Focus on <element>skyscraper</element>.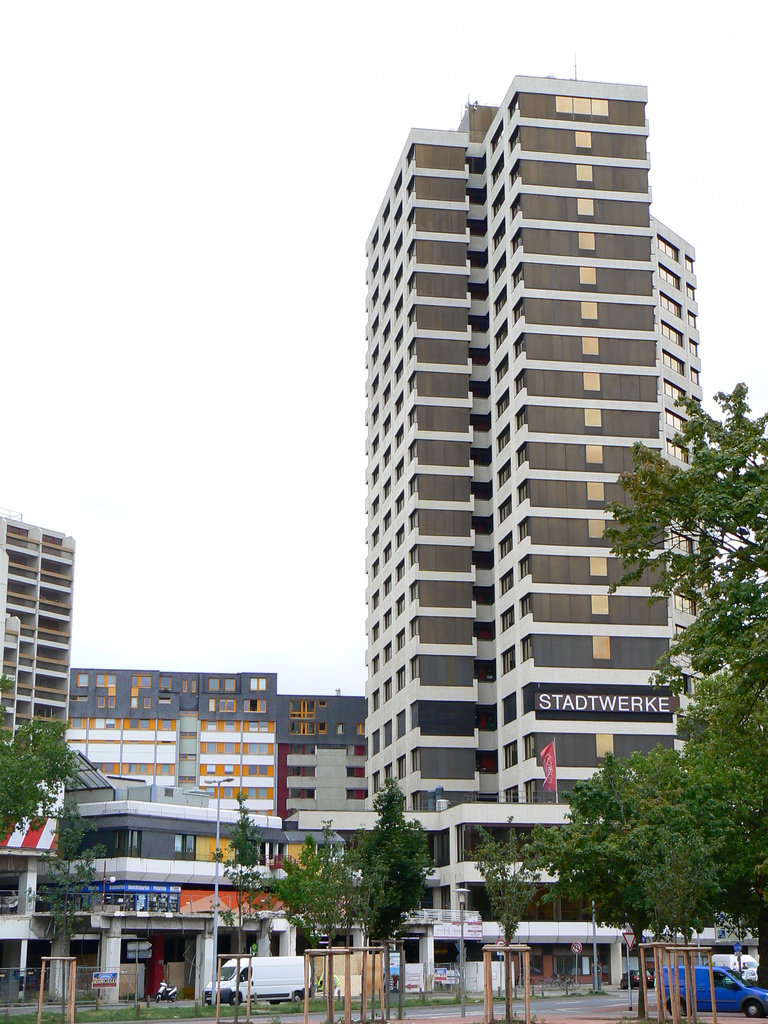
Focused at <bbox>335, 72, 707, 877</bbox>.
